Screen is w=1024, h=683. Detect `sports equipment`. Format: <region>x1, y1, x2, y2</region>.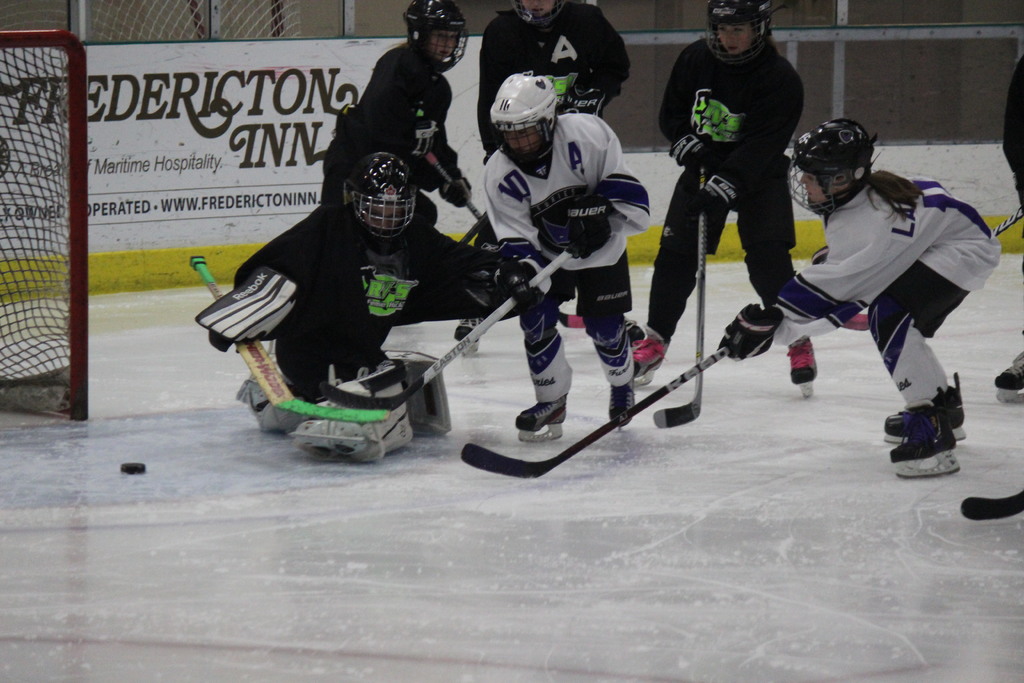
<region>717, 305, 781, 364</region>.
